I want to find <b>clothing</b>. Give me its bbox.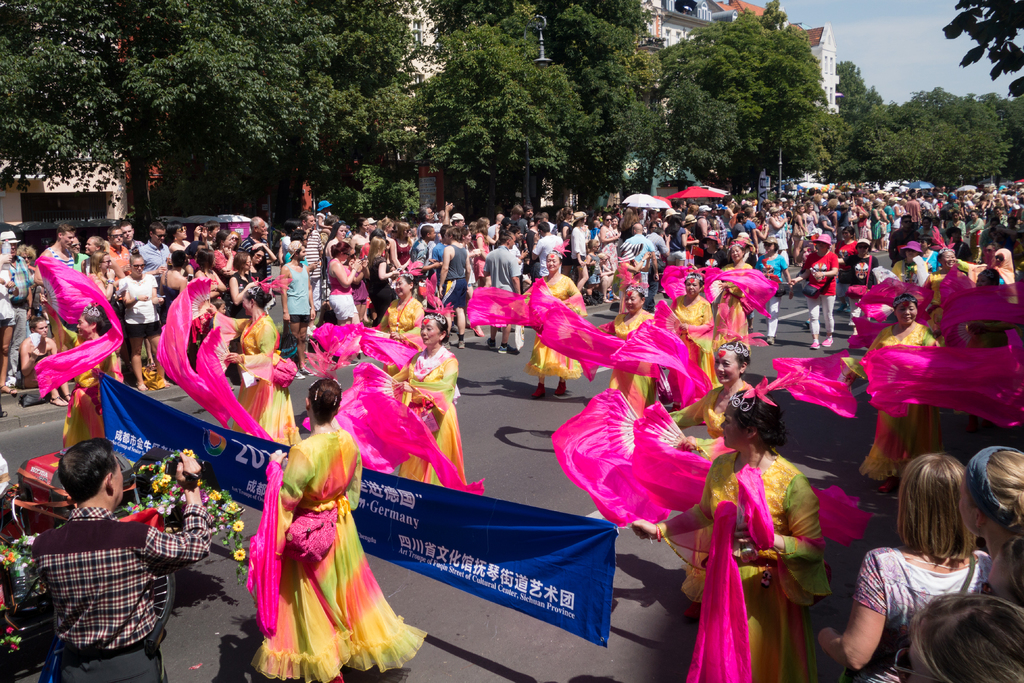
x1=850 y1=547 x2=993 y2=682.
